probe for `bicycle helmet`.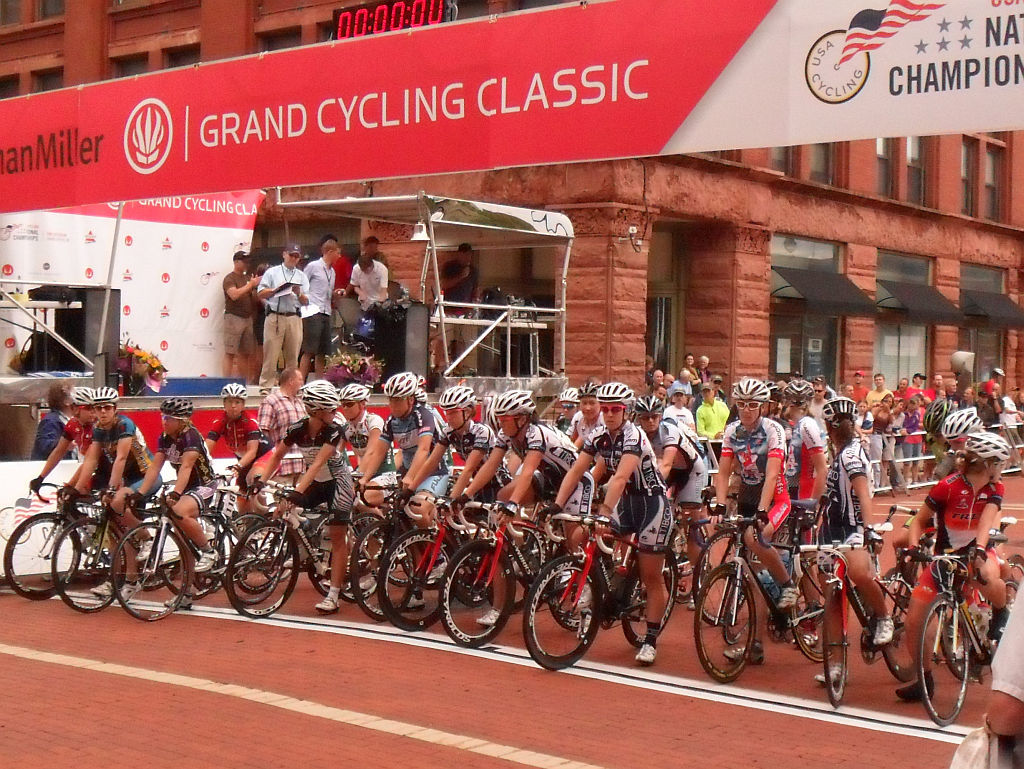
Probe result: 824/397/858/421.
